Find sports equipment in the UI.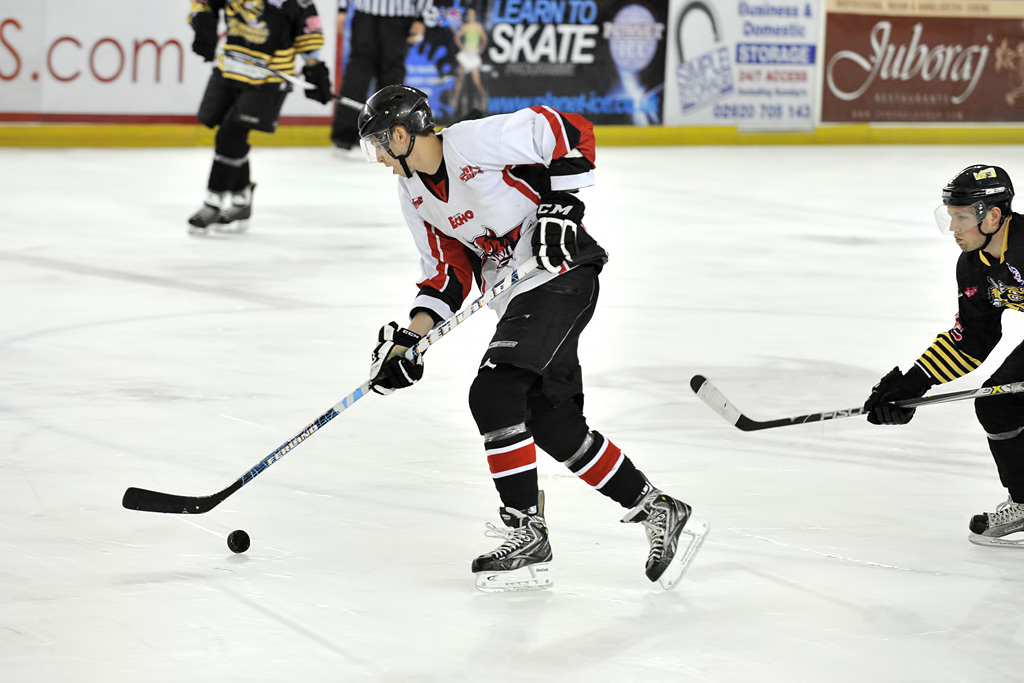
UI element at 617, 476, 714, 593.
